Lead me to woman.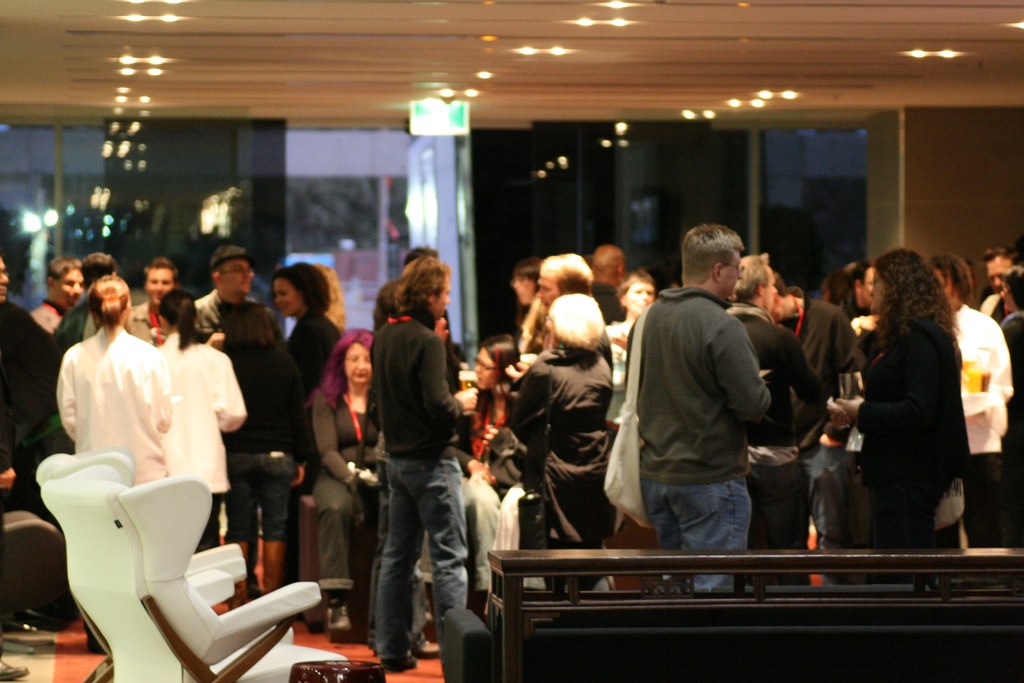
Lead to (838,254,989,585).
